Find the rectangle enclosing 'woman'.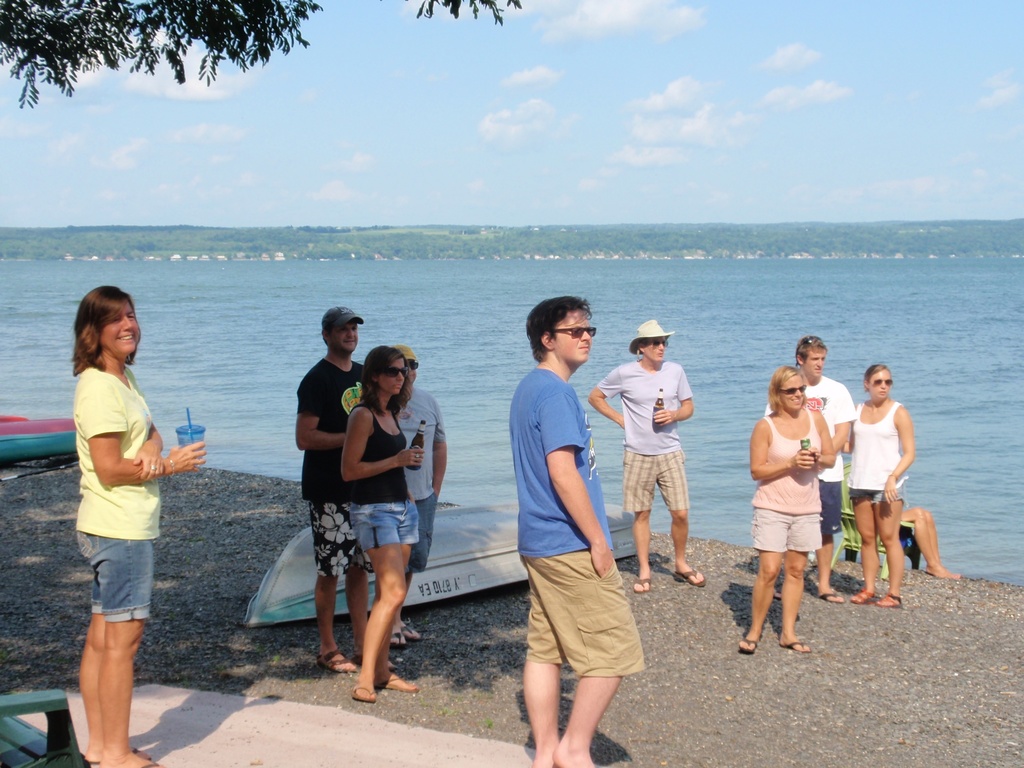
box(339, 344, 426, 703).
